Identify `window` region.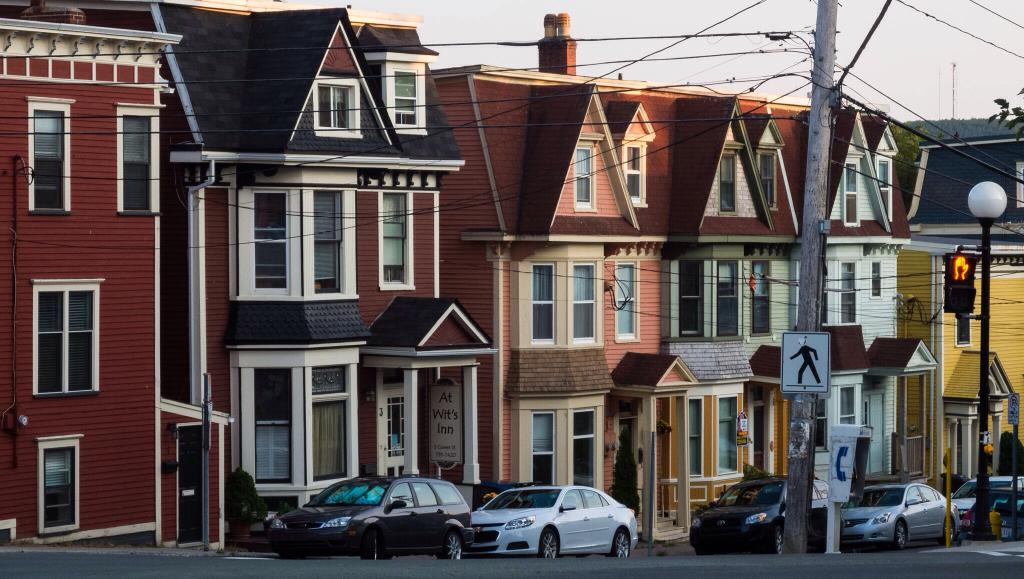
Region: (left=614, top=263, right=636, bottom=340).
